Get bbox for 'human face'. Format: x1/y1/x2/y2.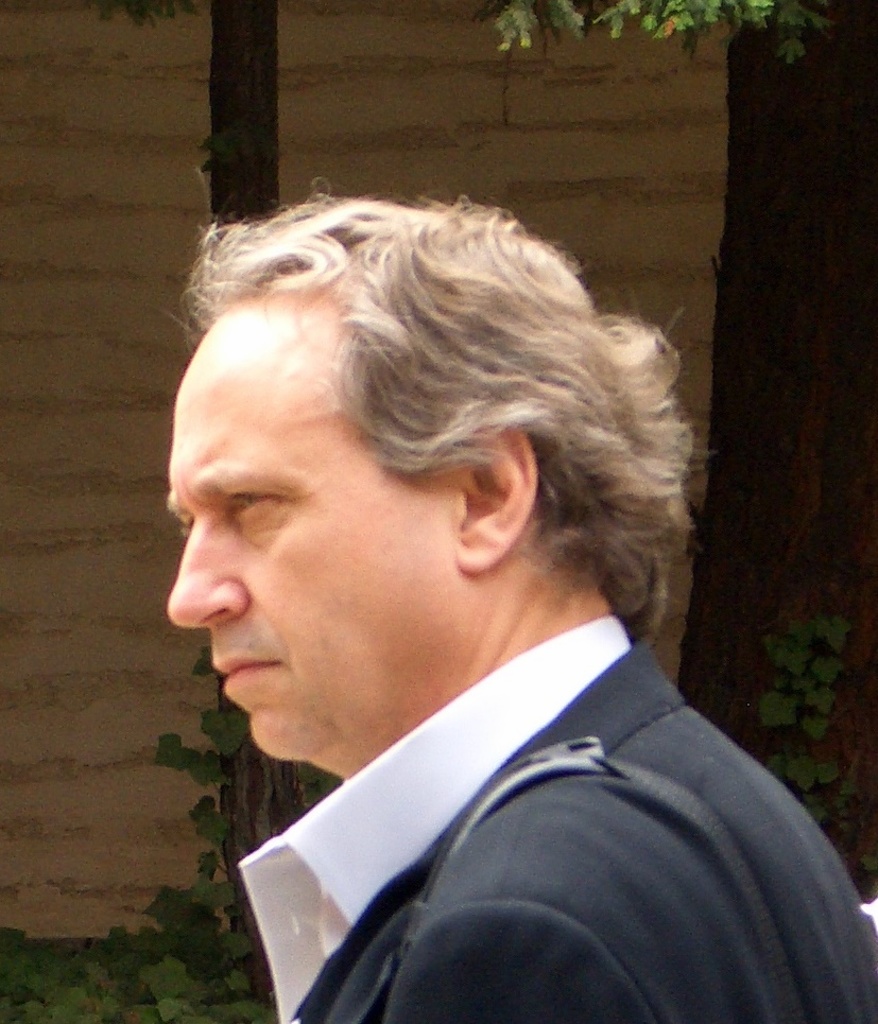
168/283/457/759.
